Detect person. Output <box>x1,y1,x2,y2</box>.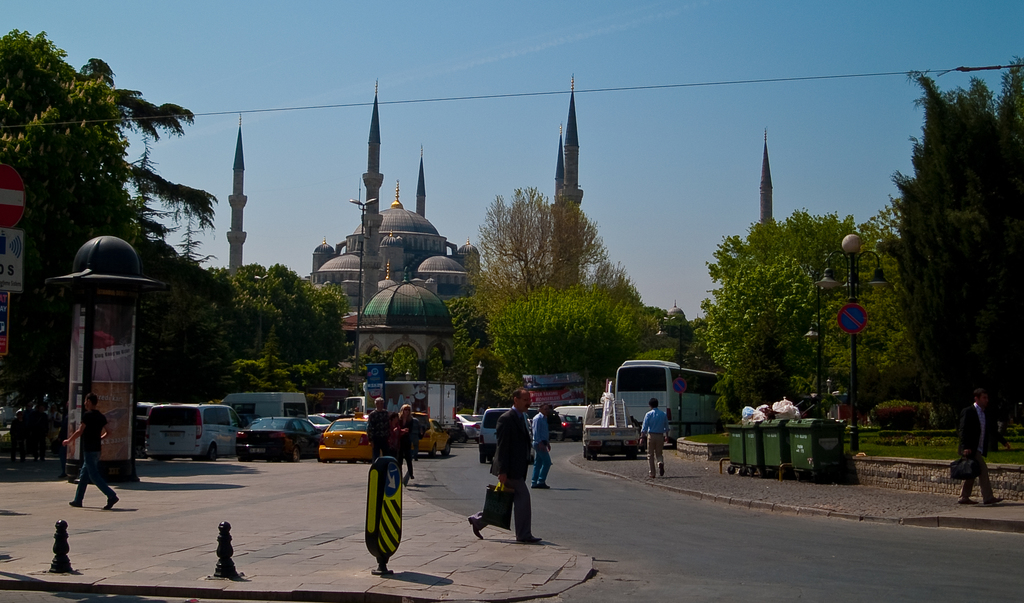
<box>8,415,26,470</box>.
